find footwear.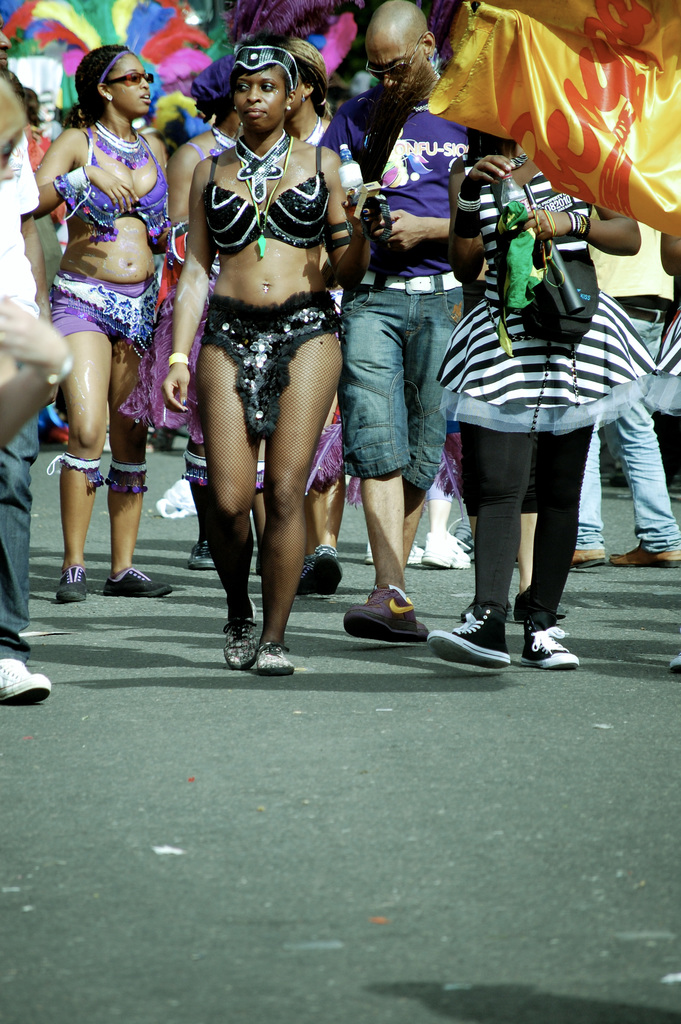
x1=295, y1=547, x2=341, y2=594.
